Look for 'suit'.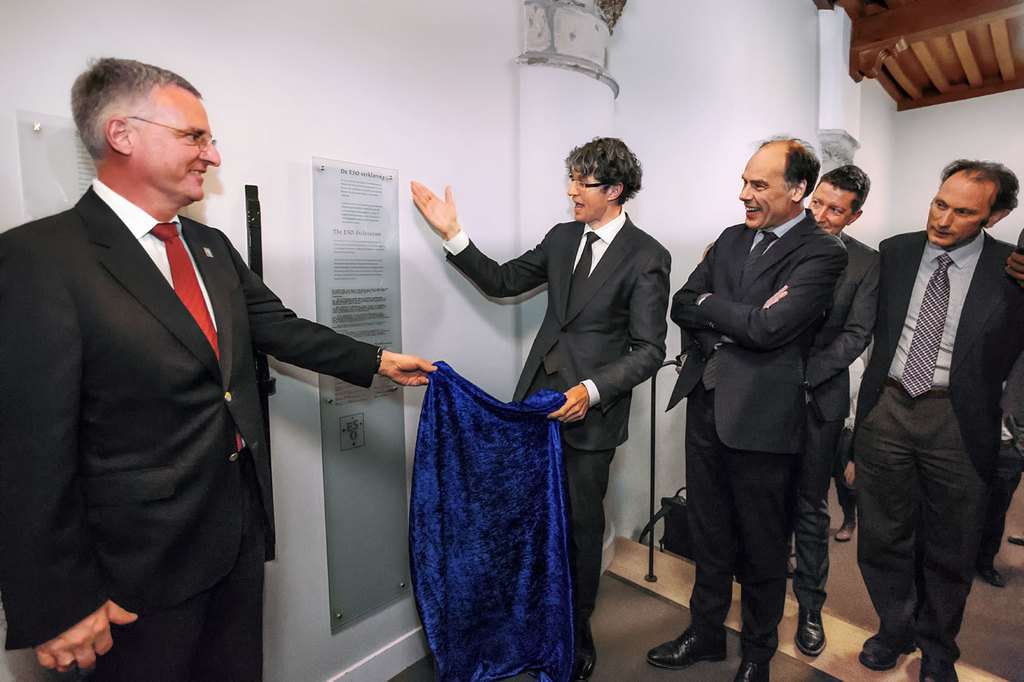
Found: crop(841, 224, 1023, 659).
